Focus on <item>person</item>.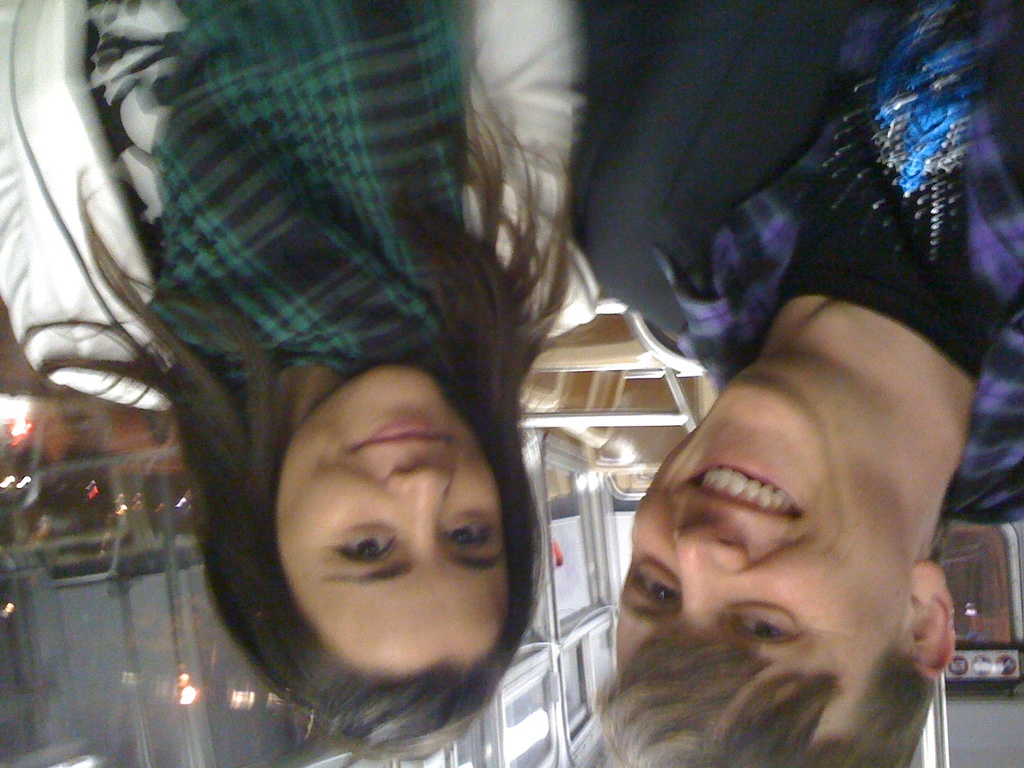
Focused at x1=553, y1=0, x2=1023, y2=767.
